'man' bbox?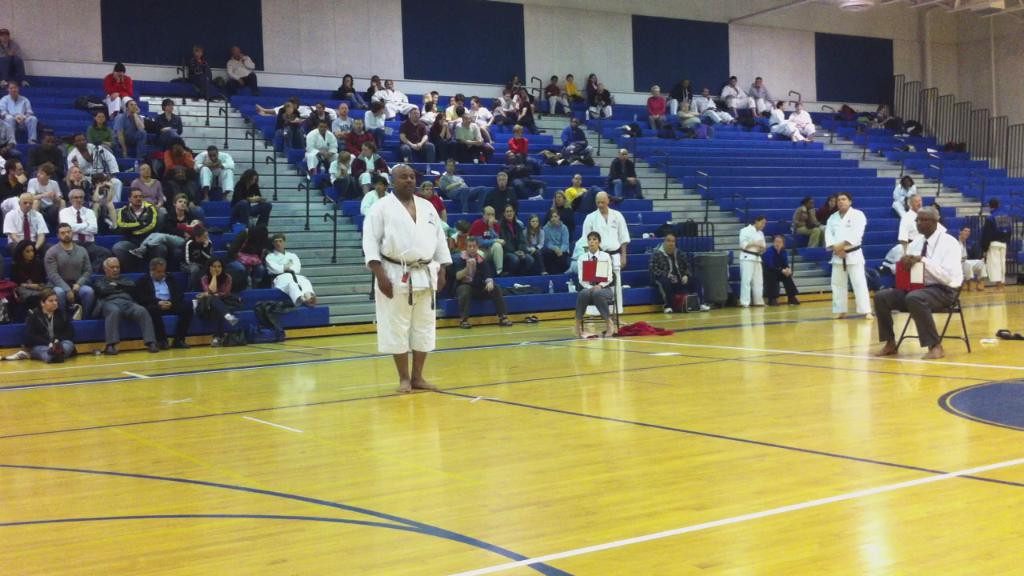
box(823, 190, 874, 319)
